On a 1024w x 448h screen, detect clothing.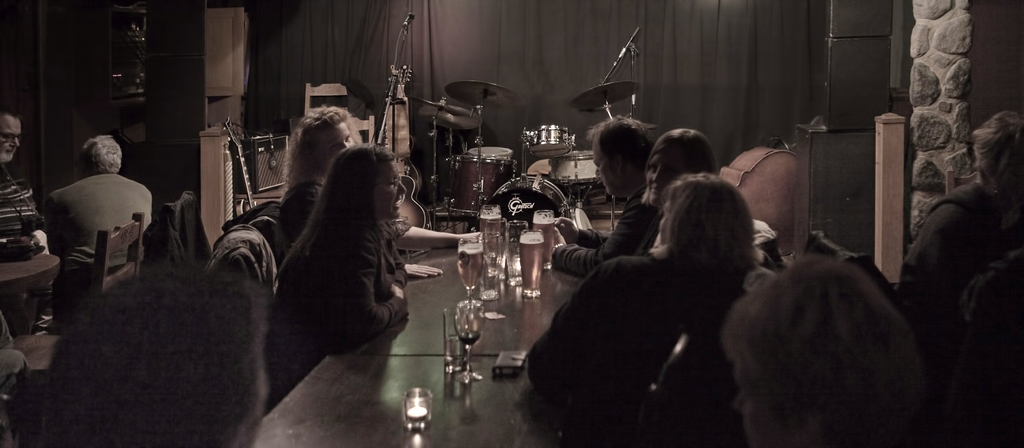
<box>44,171,155,313</box>.
